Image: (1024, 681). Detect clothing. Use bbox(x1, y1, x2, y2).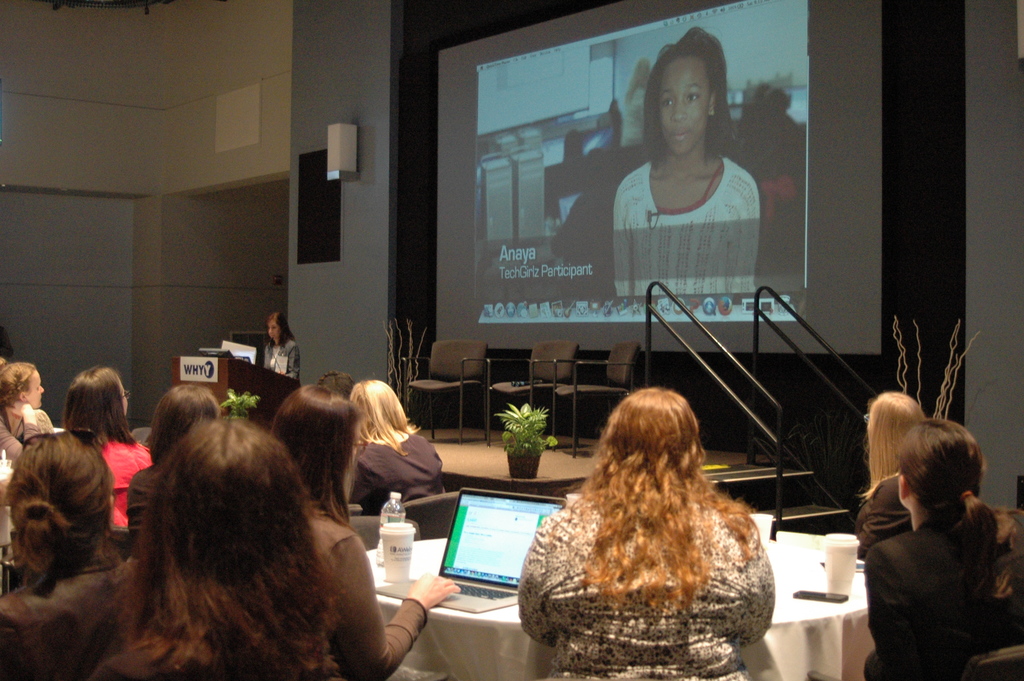
bbox(81, 430, 154, 532).
